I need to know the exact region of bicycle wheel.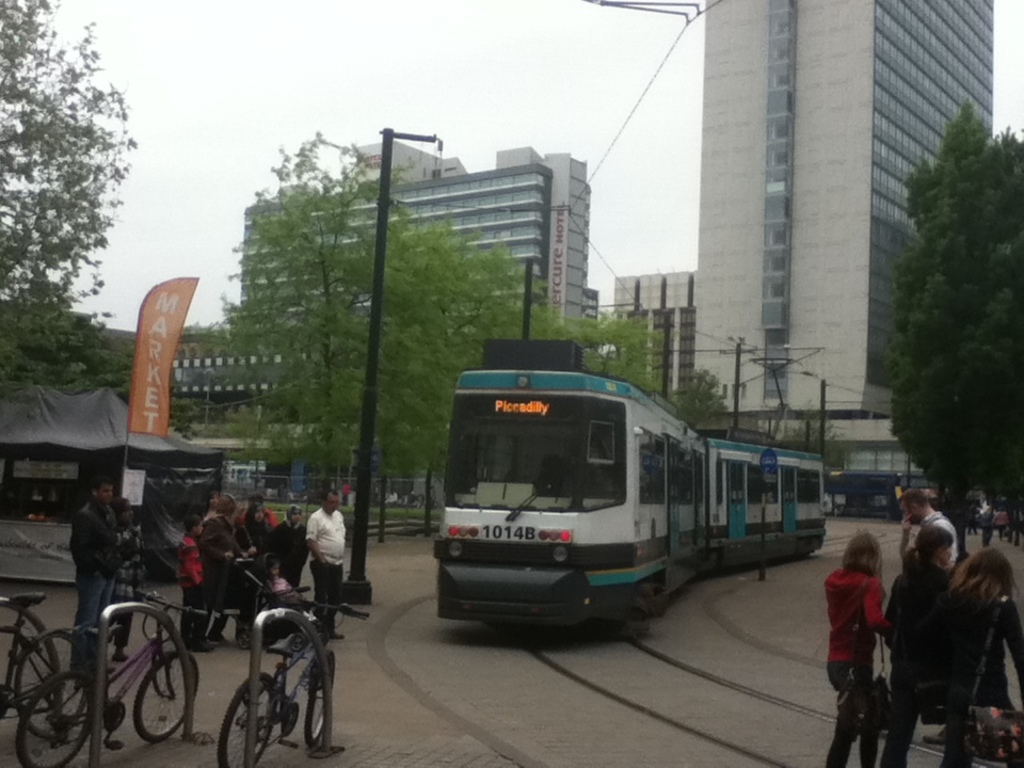
Region: l=130, t=651, r=203, b=742.
